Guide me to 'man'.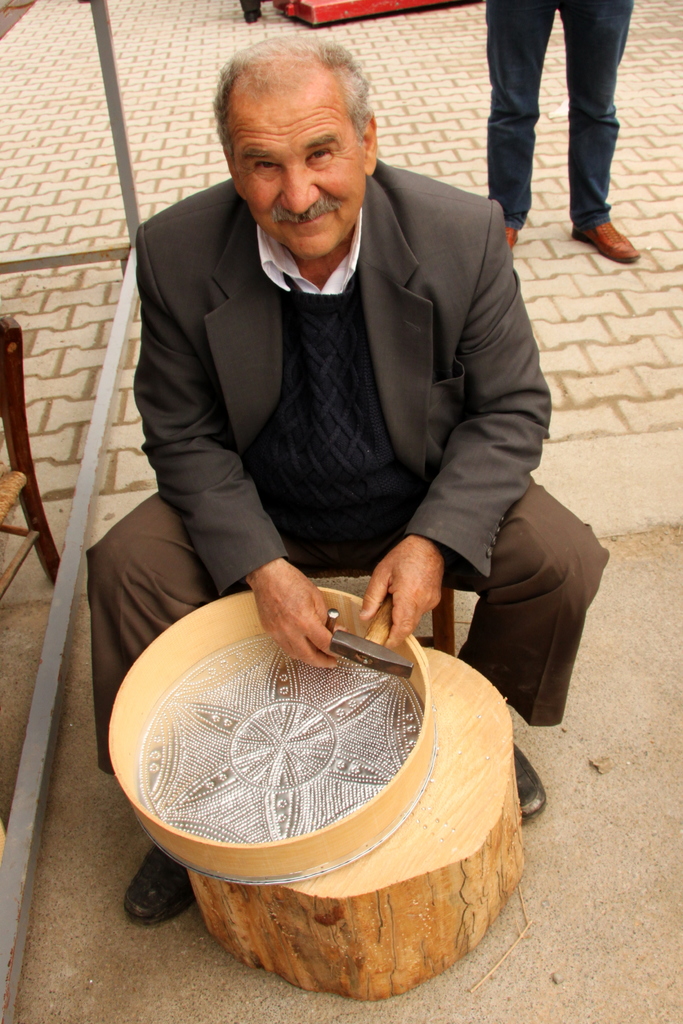
Guidance: locate(488, 0, 640, 261).
